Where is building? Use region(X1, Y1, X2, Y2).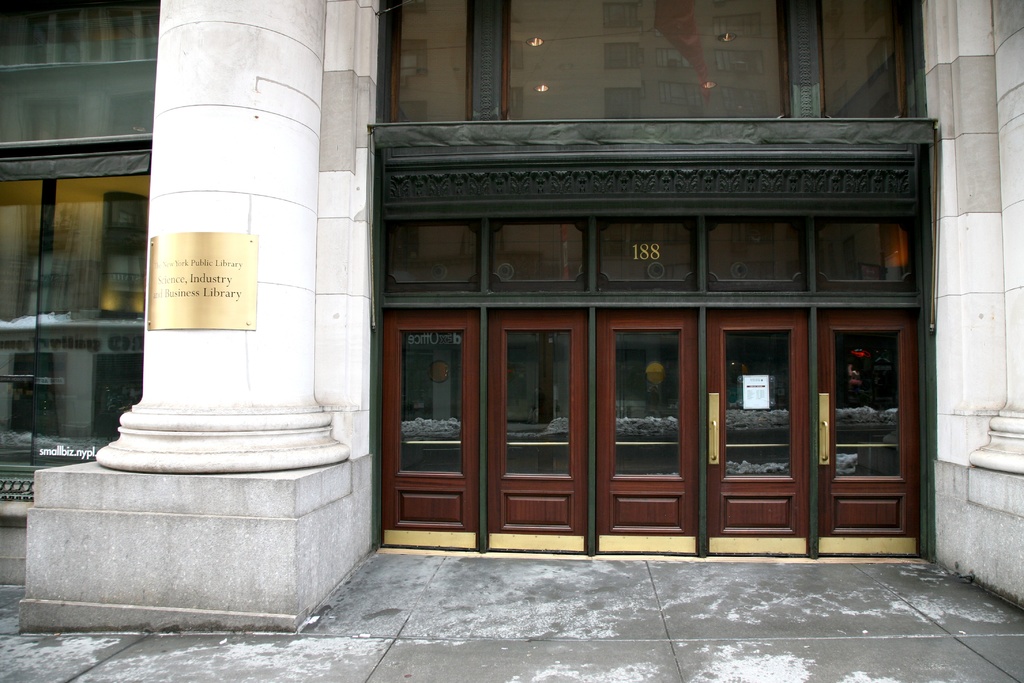
region(0, 0, 152, 503).
